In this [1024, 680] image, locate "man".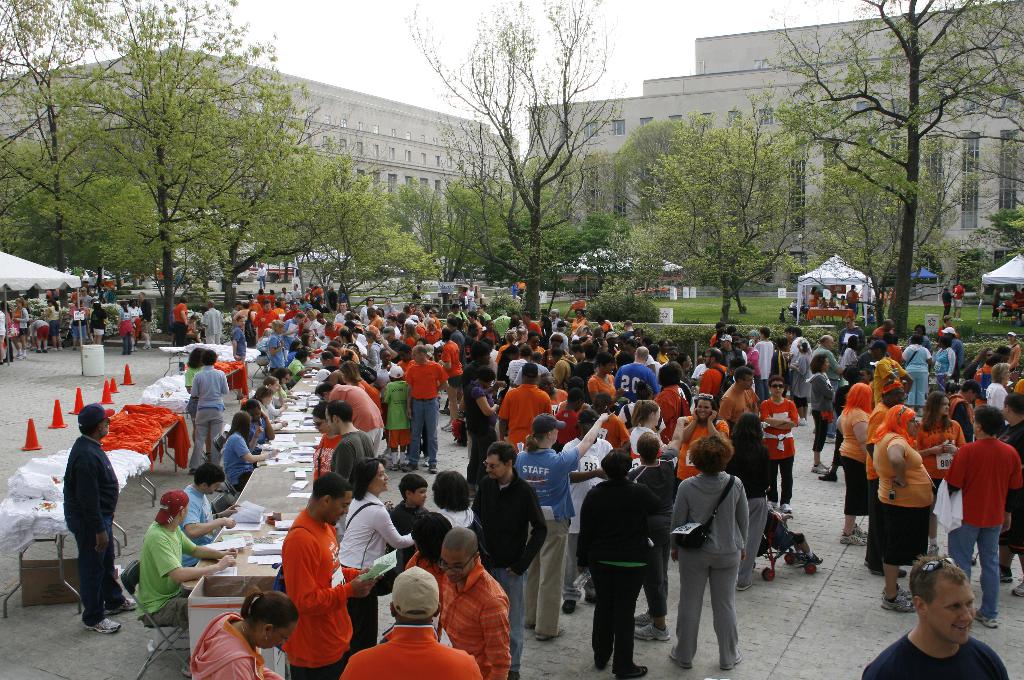
Bounding box: <region>399, 342, 450, 475</region>.
